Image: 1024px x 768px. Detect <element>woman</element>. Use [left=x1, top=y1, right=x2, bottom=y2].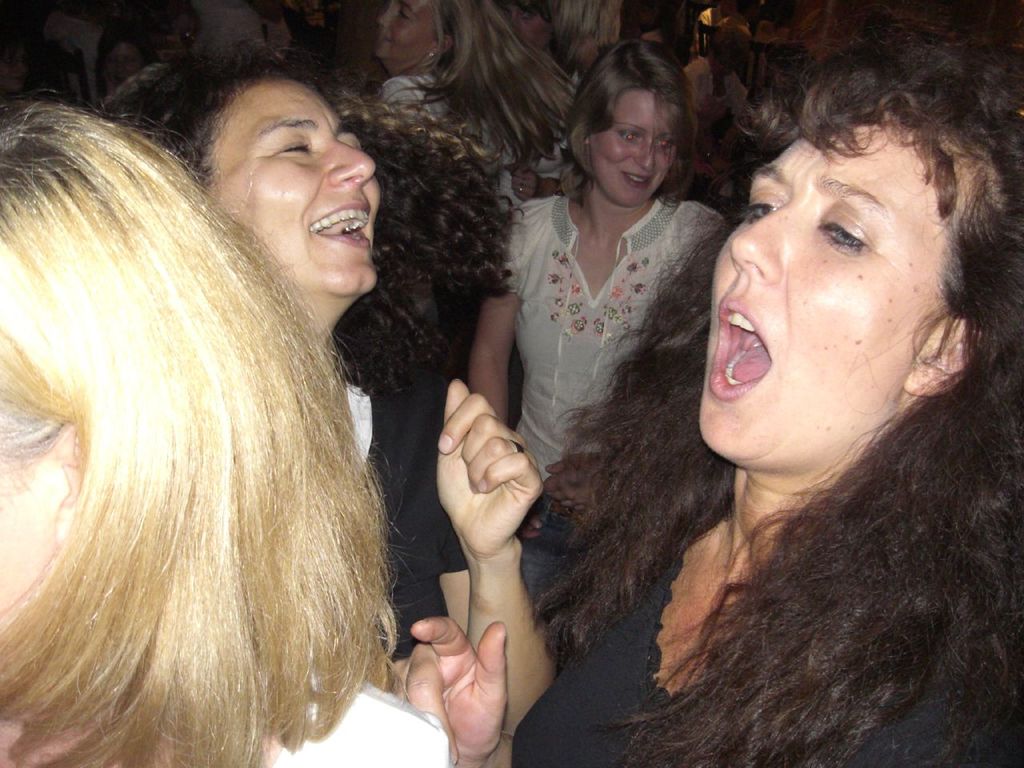
[left=377, top=0, right=575, bottom=207].
